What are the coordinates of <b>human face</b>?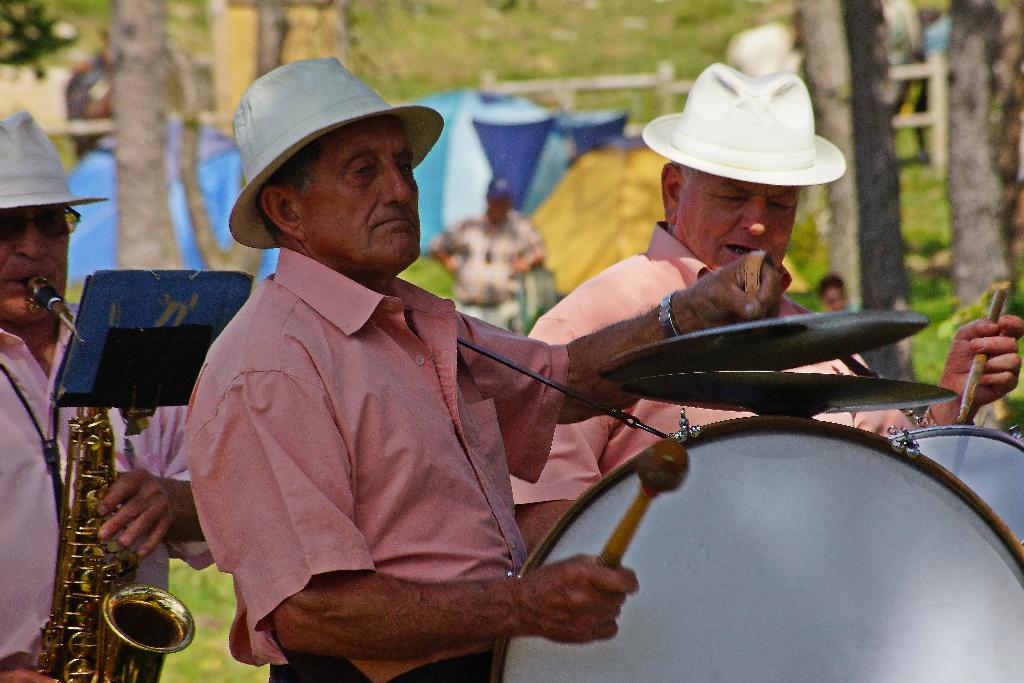
bbox=(304, 122, 421, 265).
